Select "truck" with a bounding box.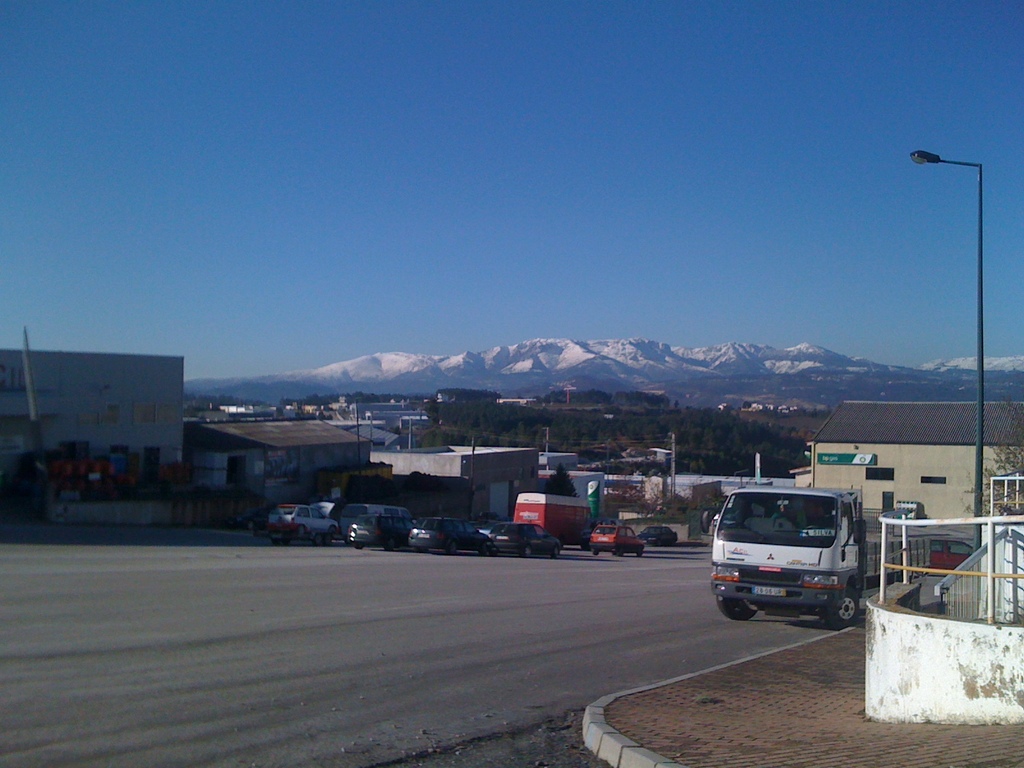
510/490/602/556.
